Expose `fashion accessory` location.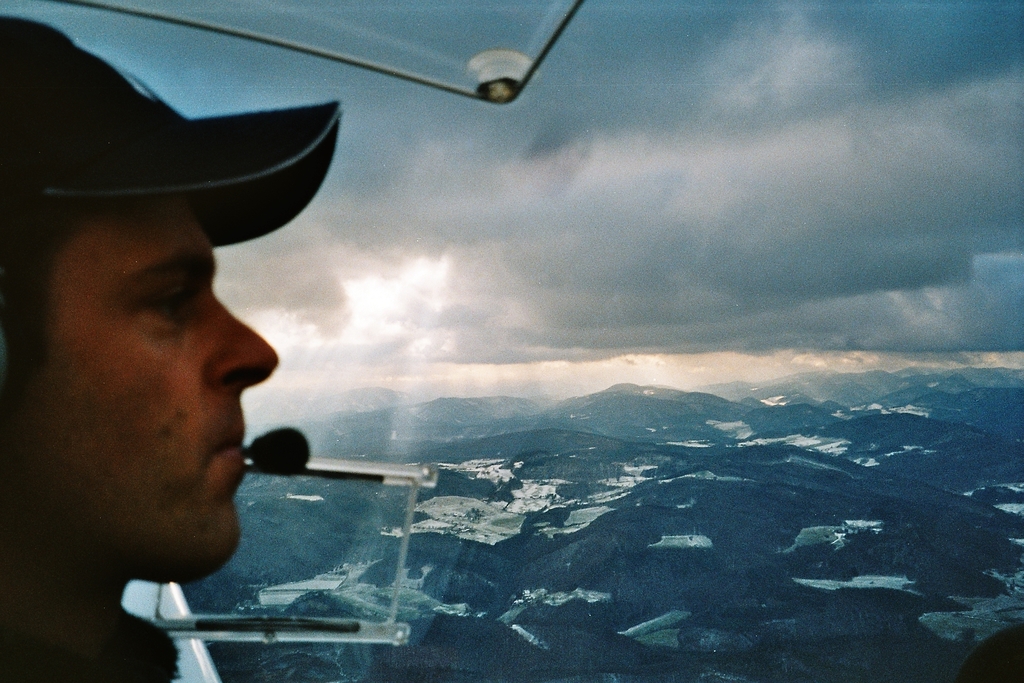
Exposed at {"x1": 1, "y1": 9, "x2": 337, "y2": 262}.
